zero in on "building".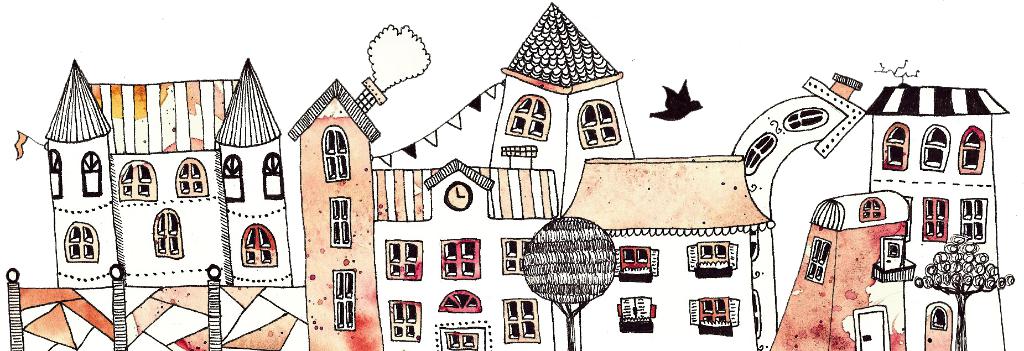
Zeroed in: detection(490, 2, 637, 208).
